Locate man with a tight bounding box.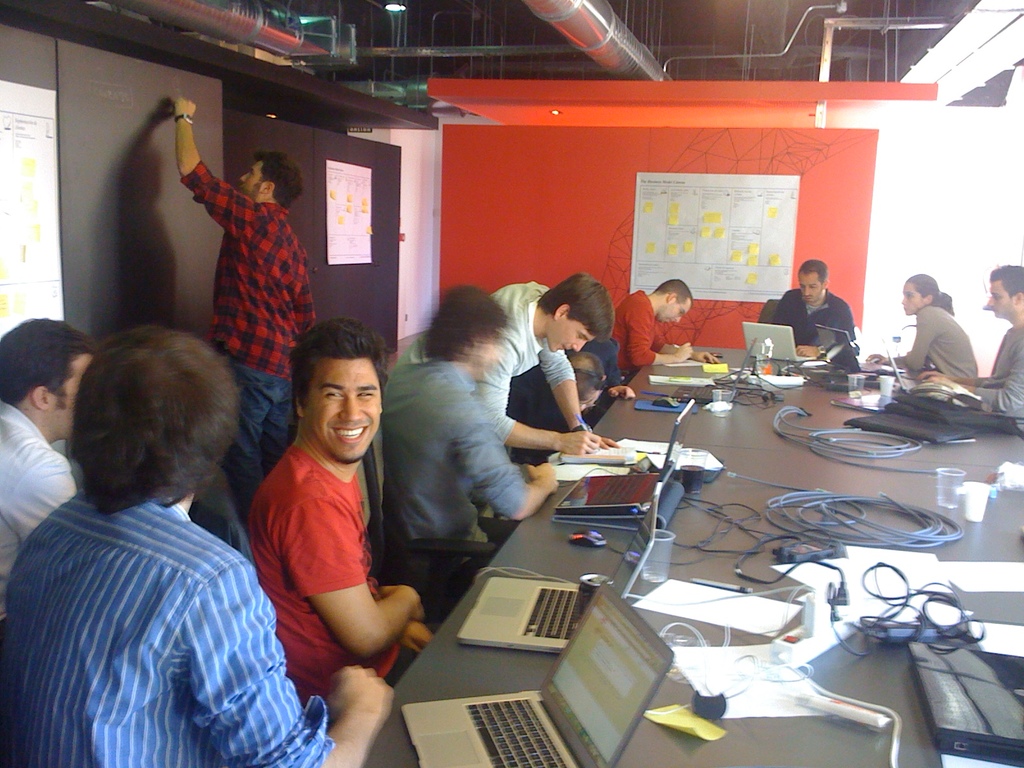
[166,90,313,538].
